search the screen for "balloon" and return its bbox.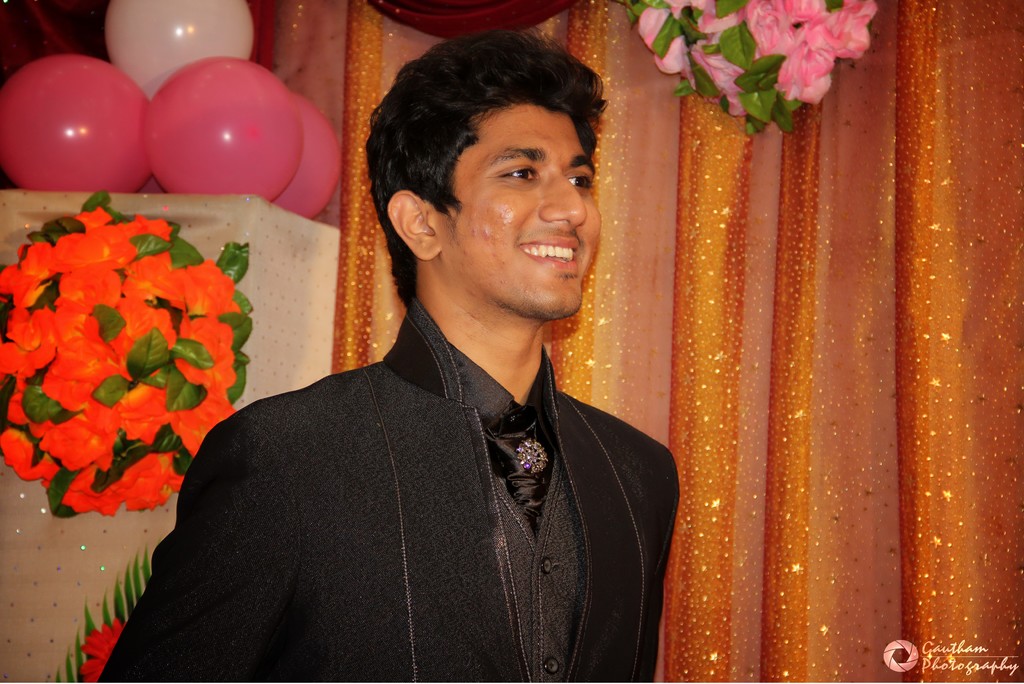
Found: rect(106, 0, 254, 99).
